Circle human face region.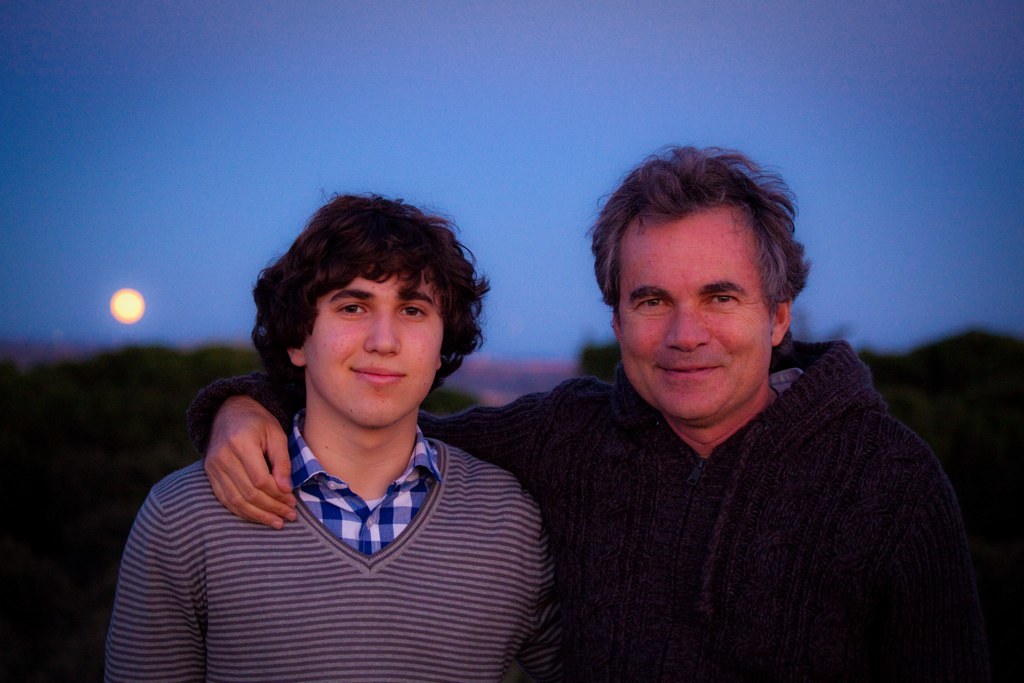
Region: x1=617 y1=214 x2=767 y2=419.
